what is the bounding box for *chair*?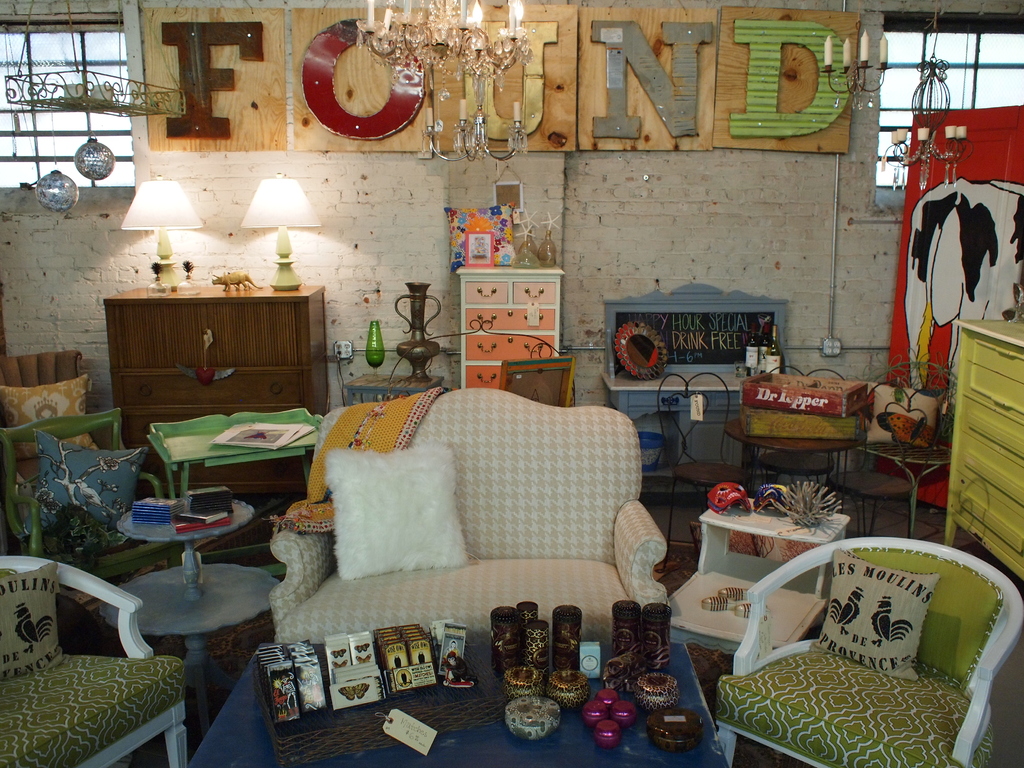
287, 381, 665, 648.
